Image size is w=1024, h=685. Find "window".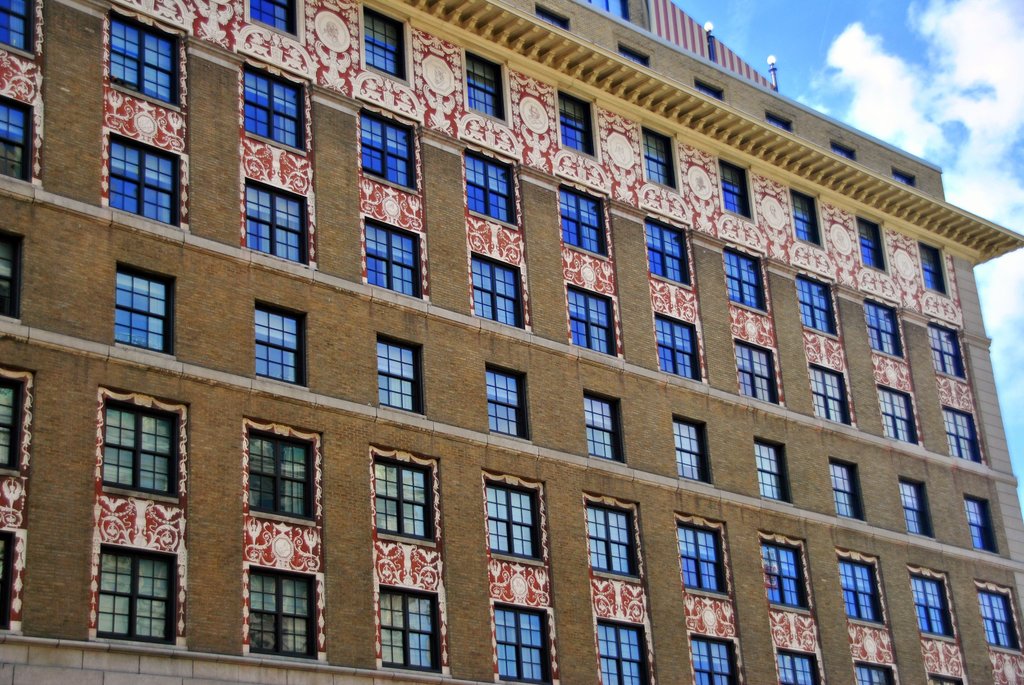
[0,90,34,185].
